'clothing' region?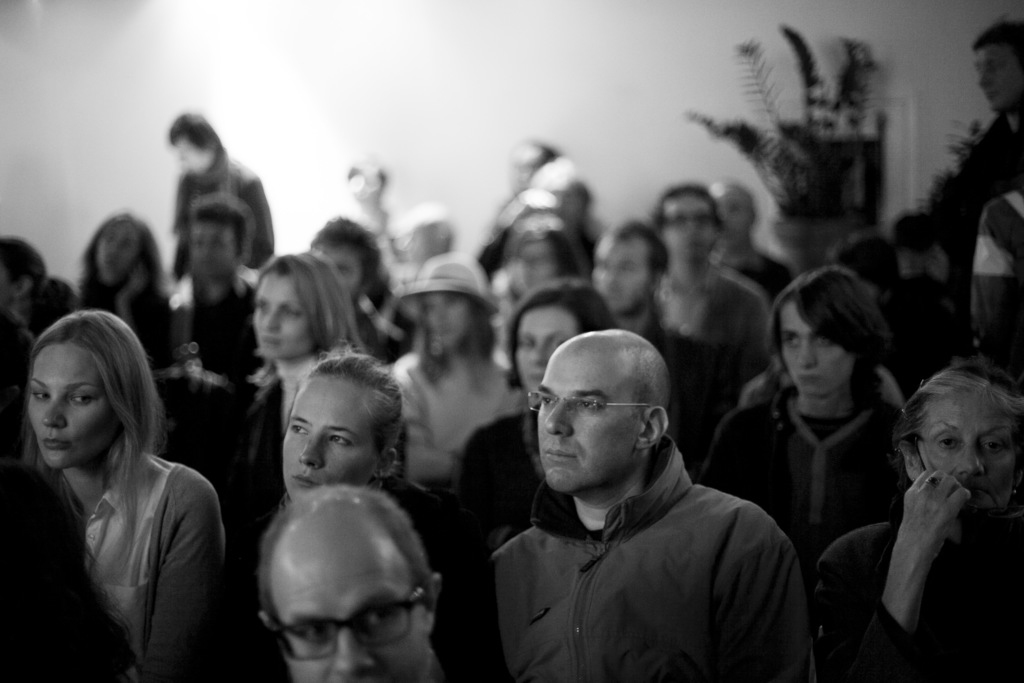
pyautogui.locateOnScreen(817, 520, 1022, 682)
